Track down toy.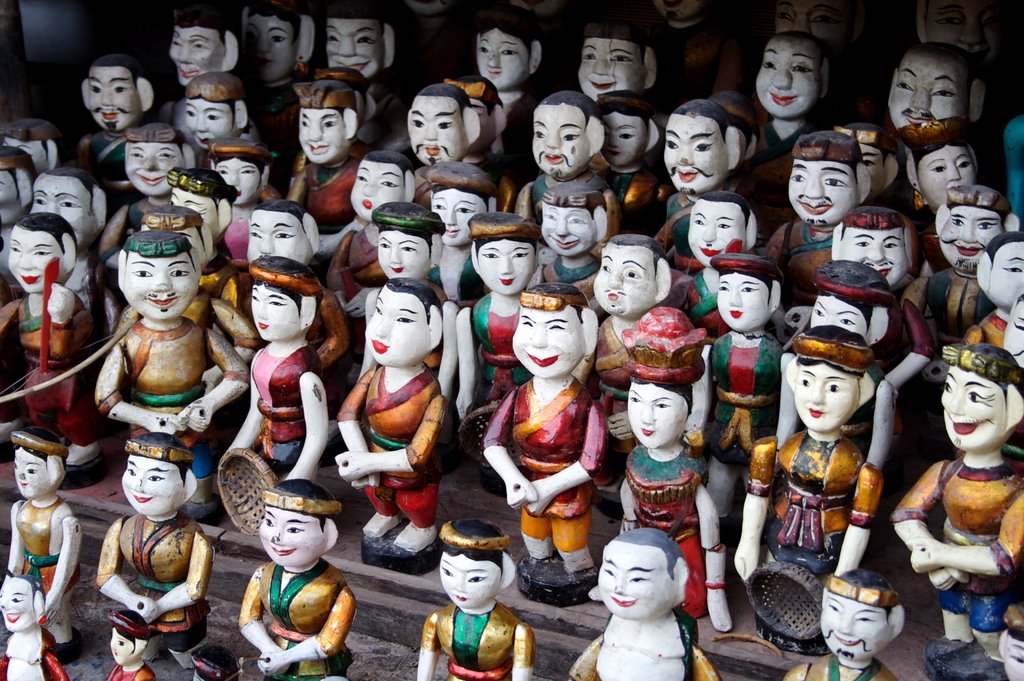
Tracked to locate(83, 438, 209, 667).
